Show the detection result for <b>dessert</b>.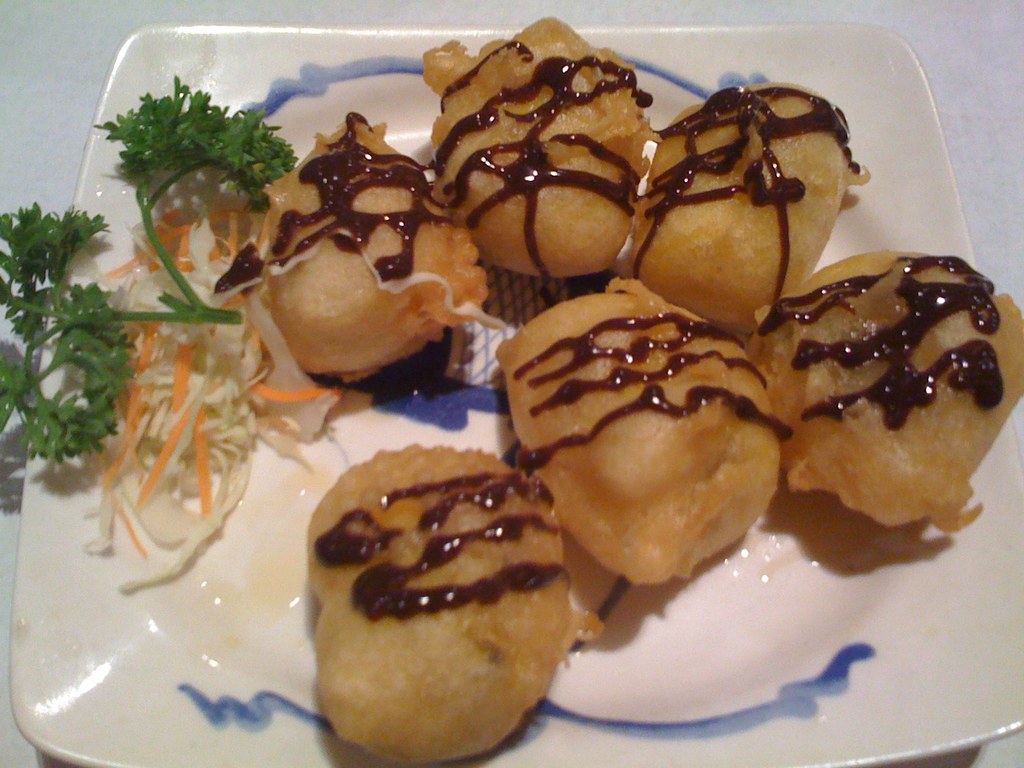
(298, 436, 586, 767).
